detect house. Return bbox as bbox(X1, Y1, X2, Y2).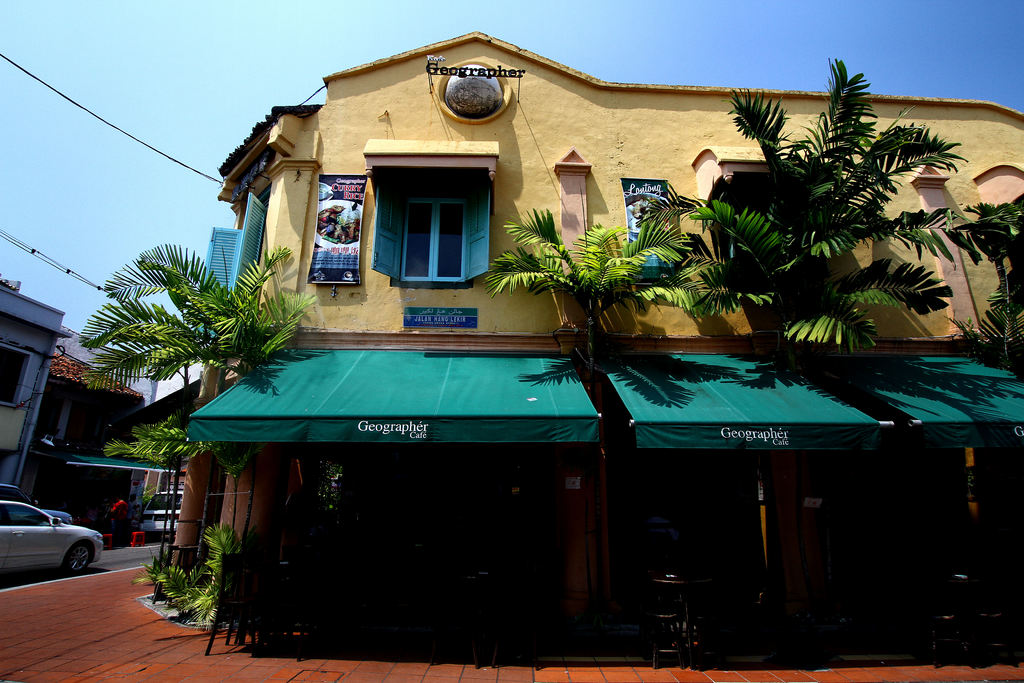
bbox(0, 274, 73, 500).
